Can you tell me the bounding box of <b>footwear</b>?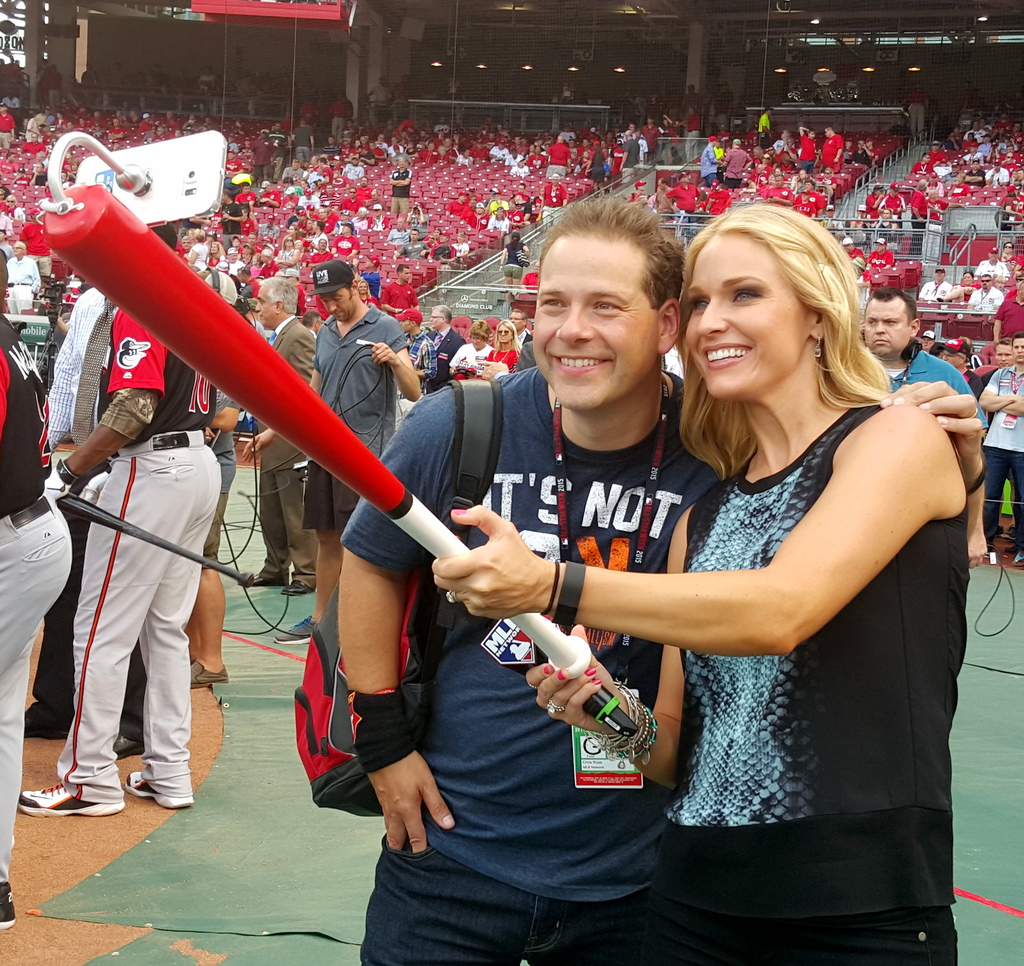
bbox(119, 734, 143, 757).
